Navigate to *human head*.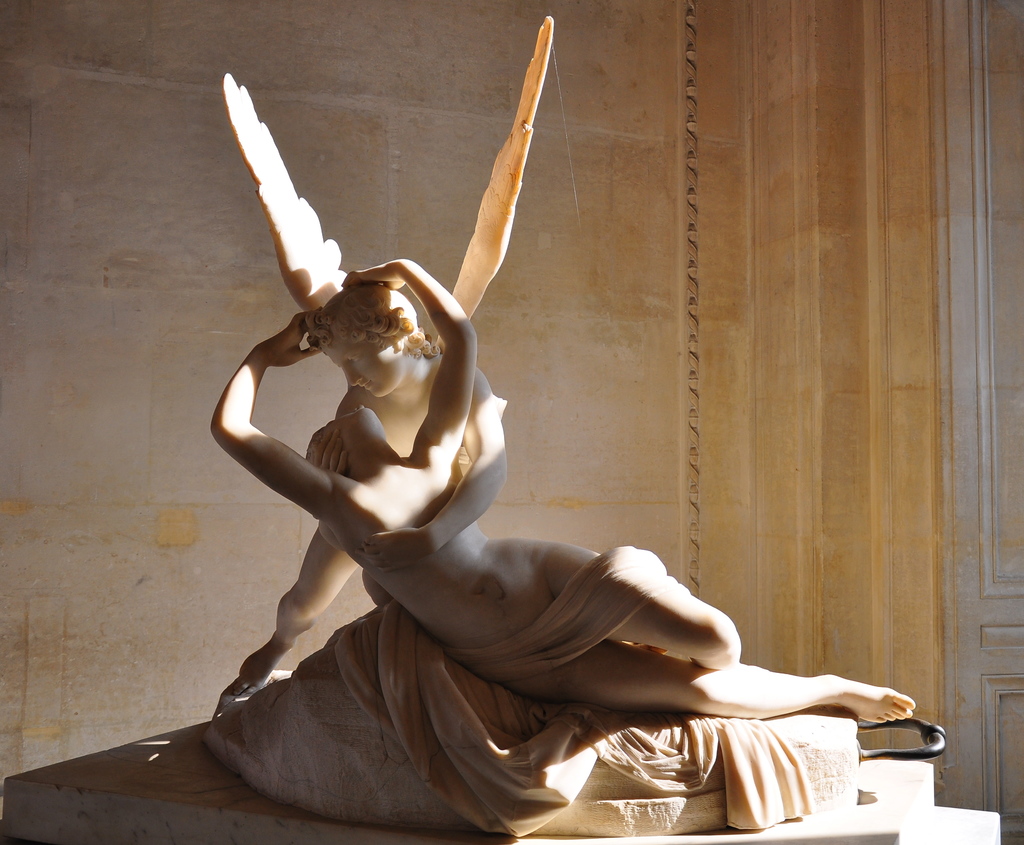
Navigation target: 318/284/437/402.
